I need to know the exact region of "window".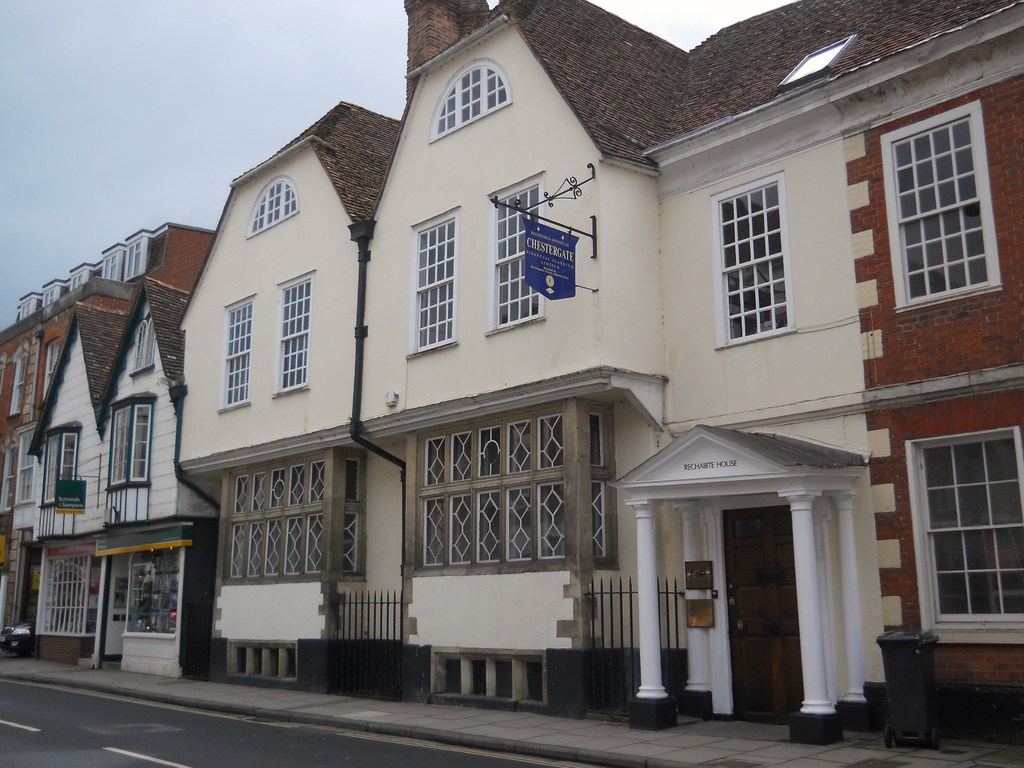
Region: Rect(213, 450, 372, 589).
